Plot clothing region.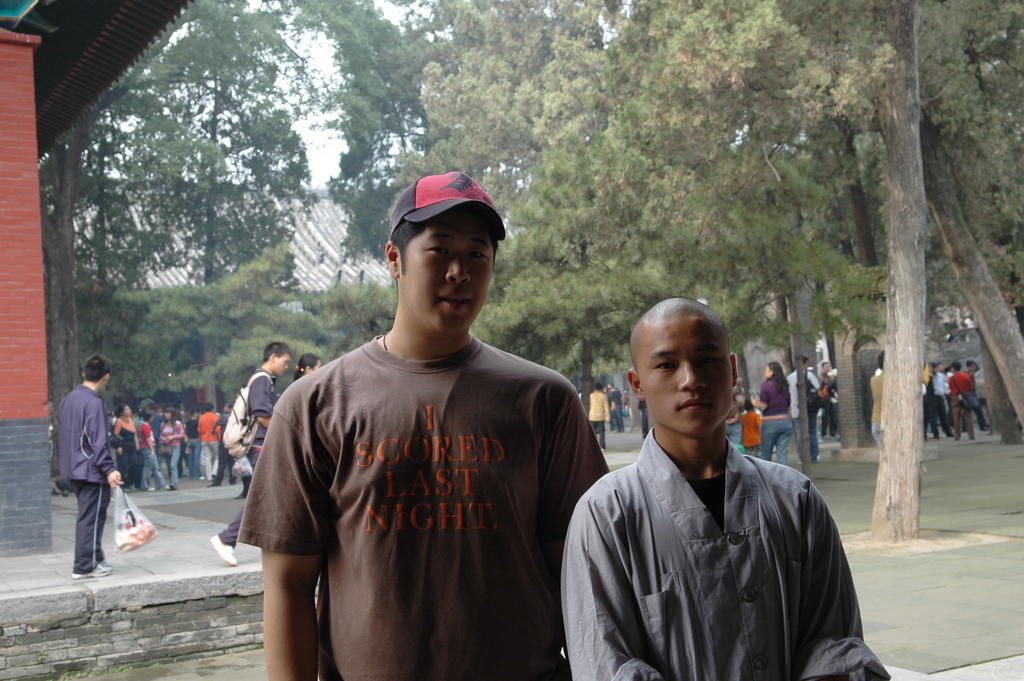
Plotted at left=259, top=331, right=602, bottom=653.
